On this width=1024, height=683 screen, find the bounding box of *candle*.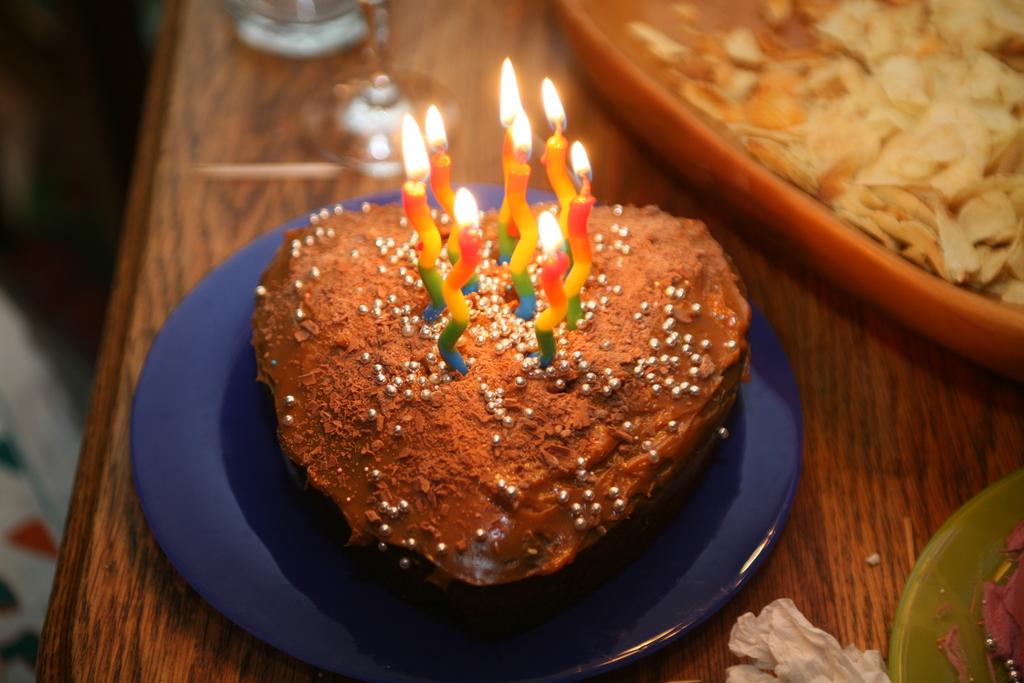
Bounding box: locate(501, 55, 524, 263).
